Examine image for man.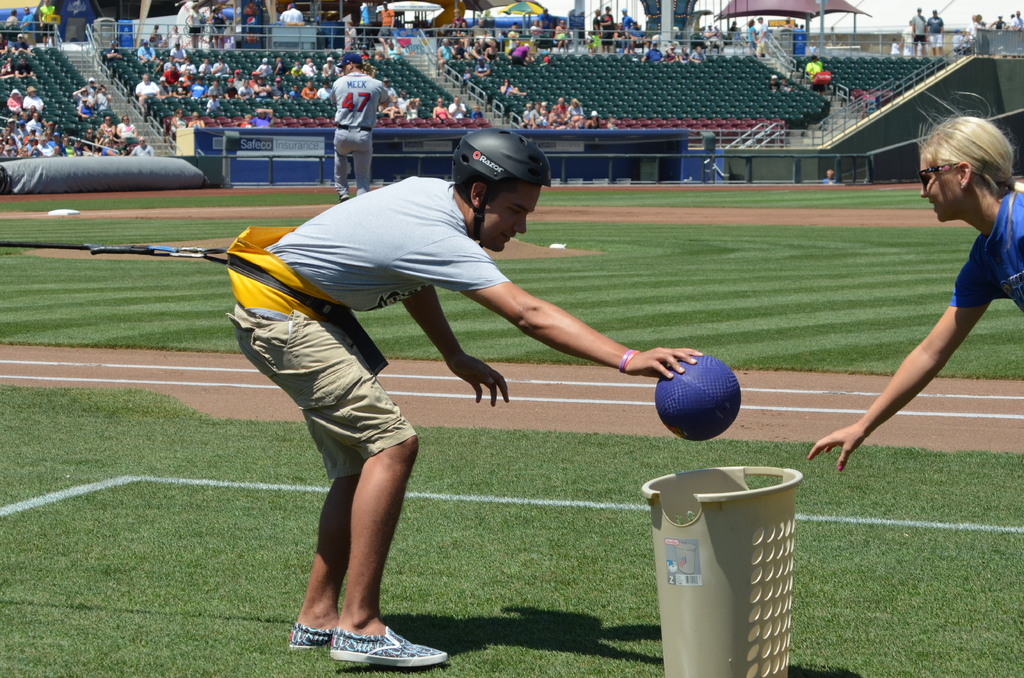
Examination result: select_region(377, 0, 394, 49).
